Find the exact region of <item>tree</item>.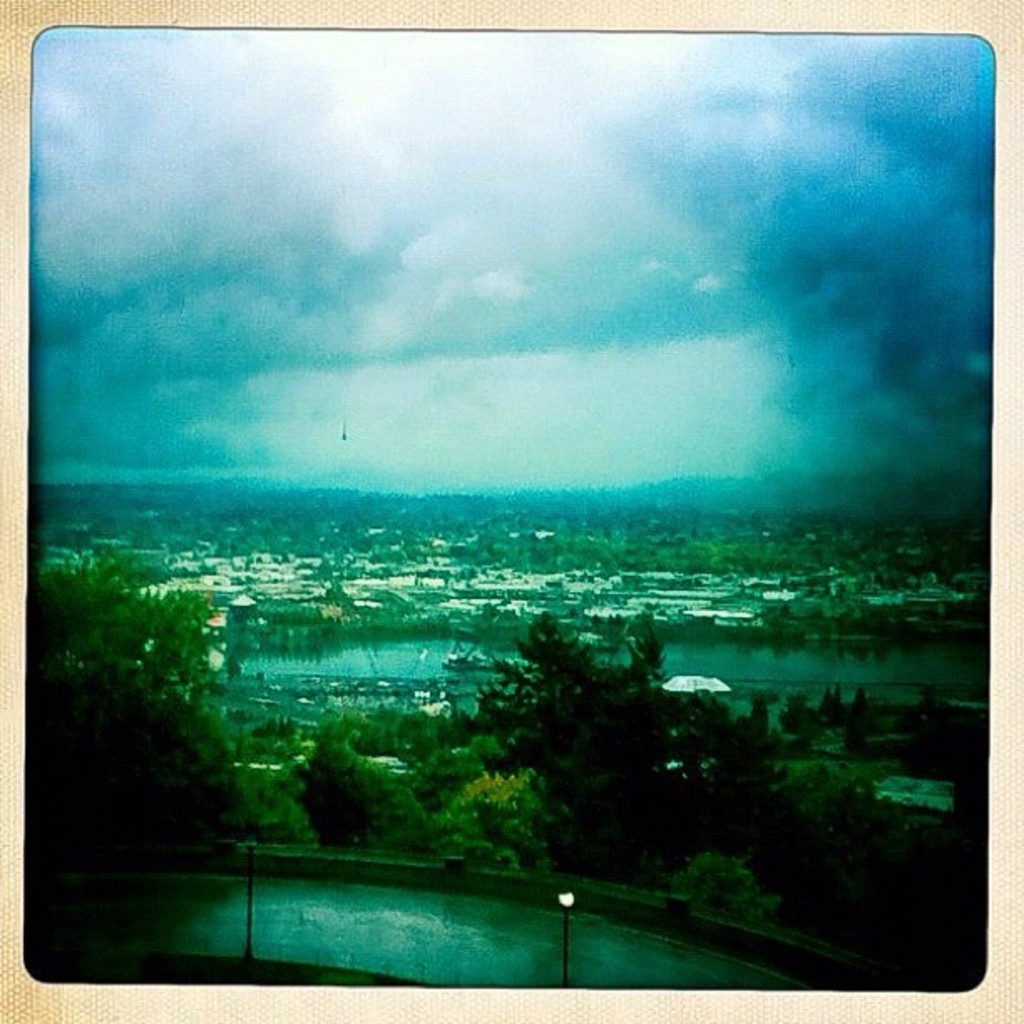
Exact region: box(465, 591, 714, 877).
